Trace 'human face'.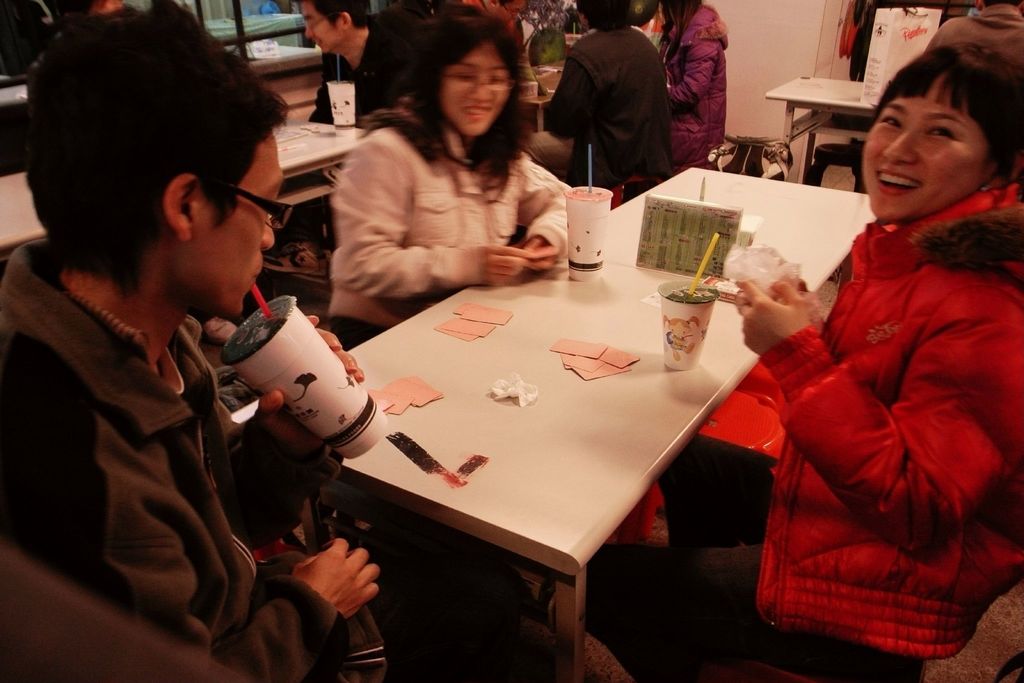
Traced to crop(303, 0, 343, 49).
